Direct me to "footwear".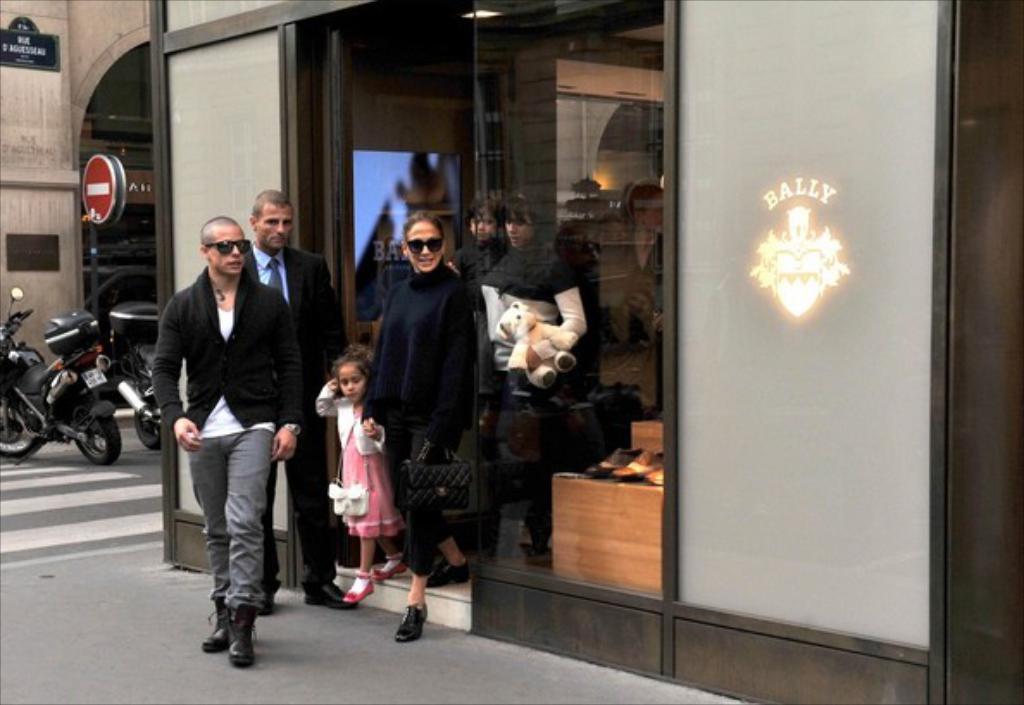
Direction: {"left": 371, "top": 548, "right": 410, "bottom": 583}.
